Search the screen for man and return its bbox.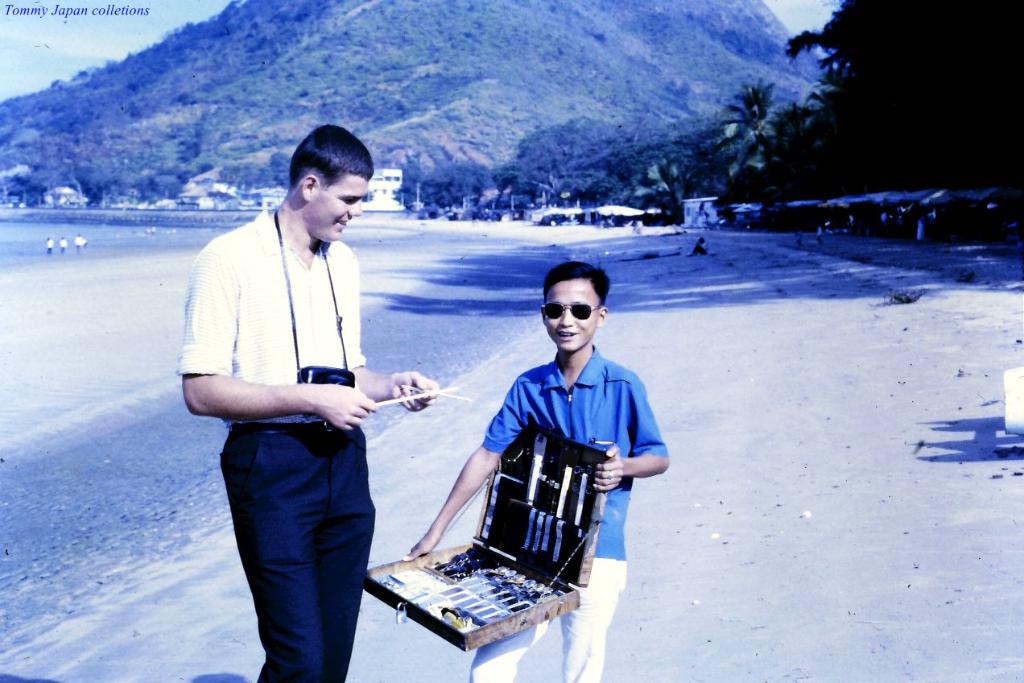
Found: <bbox>406, 260, 667, 682</bbox>.
